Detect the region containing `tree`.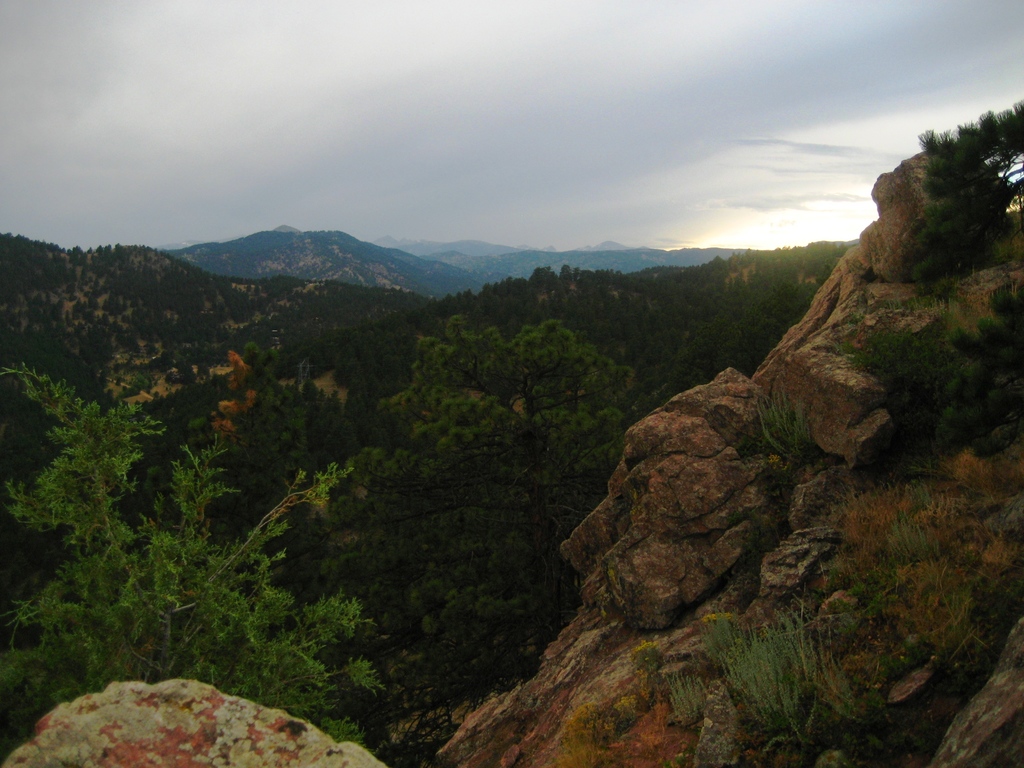
<region>356, 308, 628, 682</region>.
